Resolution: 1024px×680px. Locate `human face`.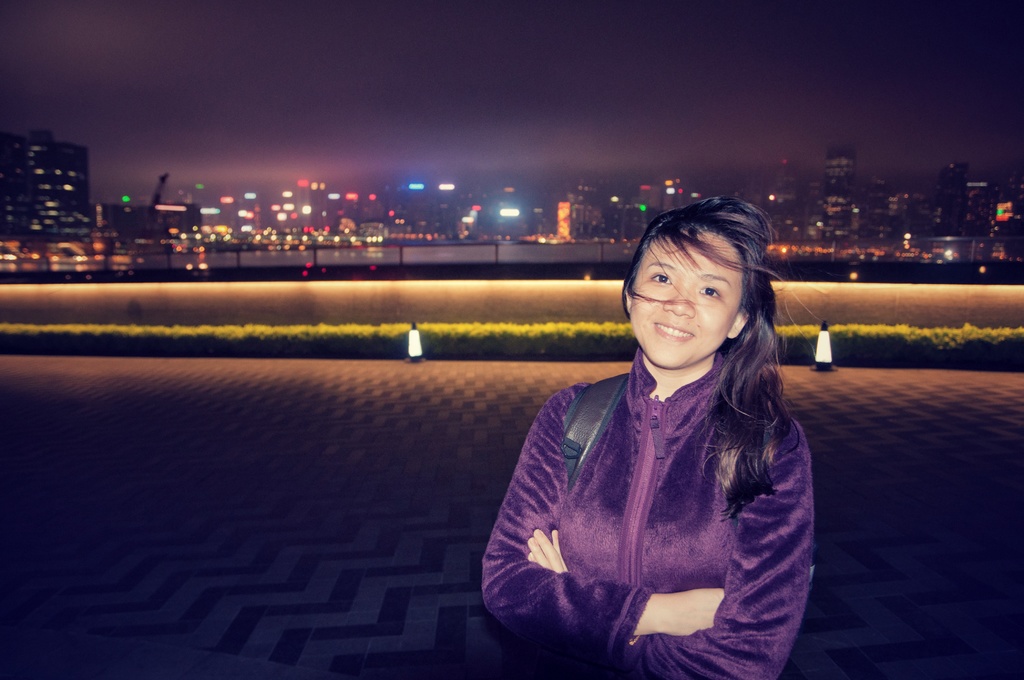
{"x1": 627, "y1": 222, "x2": 749, "y2": 373}.
